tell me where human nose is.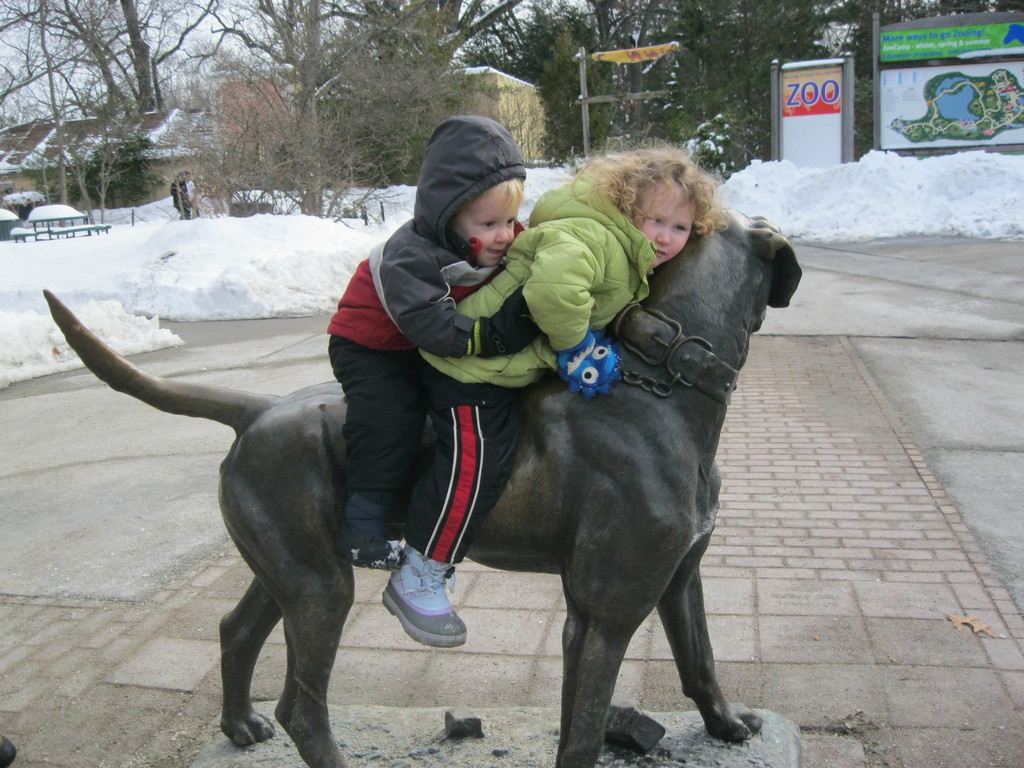
human nose is at box=[495, 225, 511, 246].
